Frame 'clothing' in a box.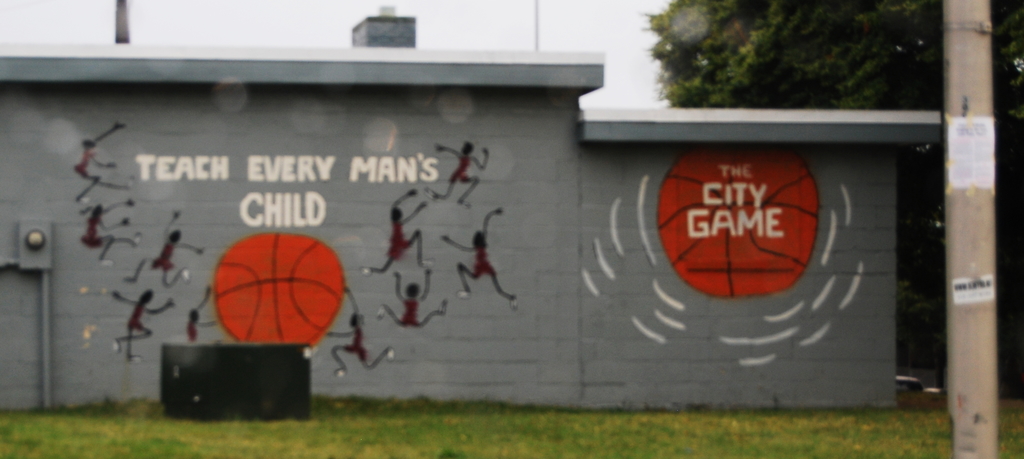
{"left": 382, "top": 212, "right": 429, "bottom": 271}.
